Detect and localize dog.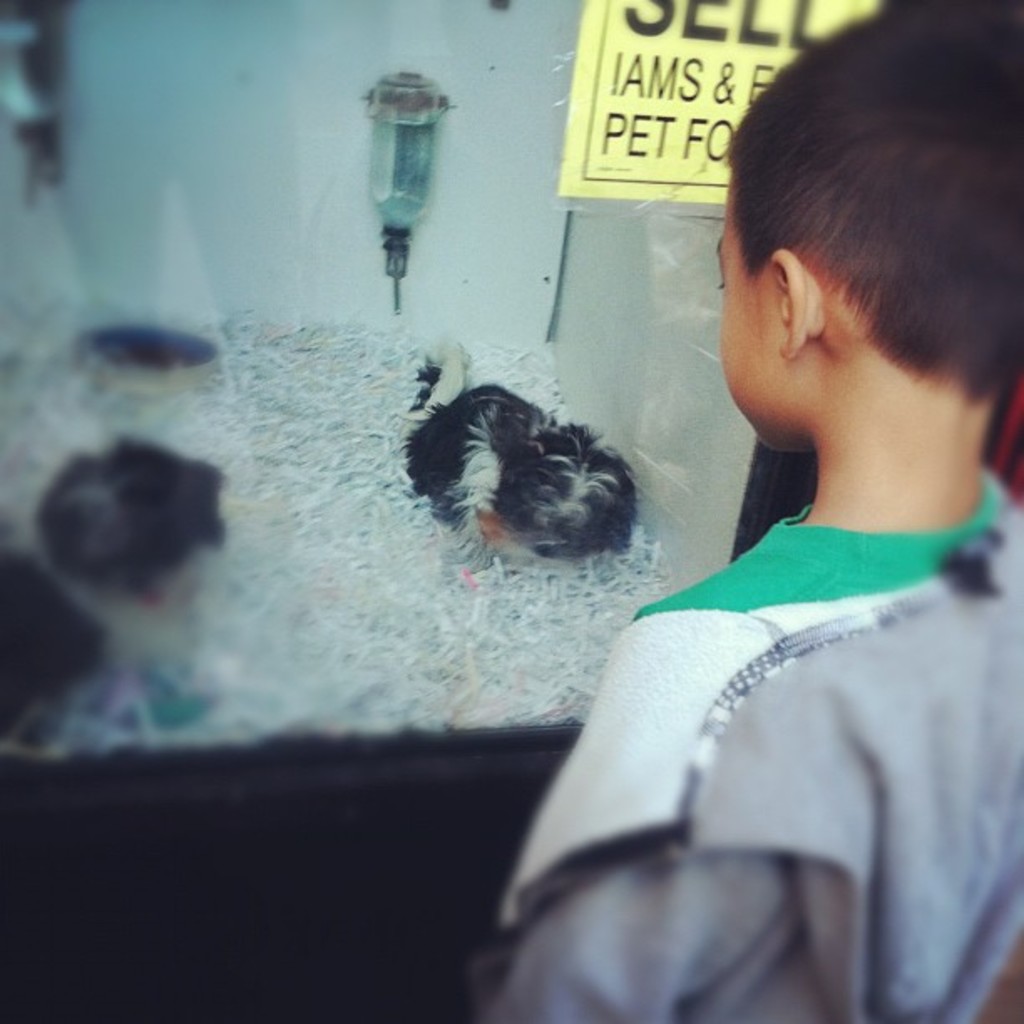
Localized at bbox=(392, 356, 641, 576).
